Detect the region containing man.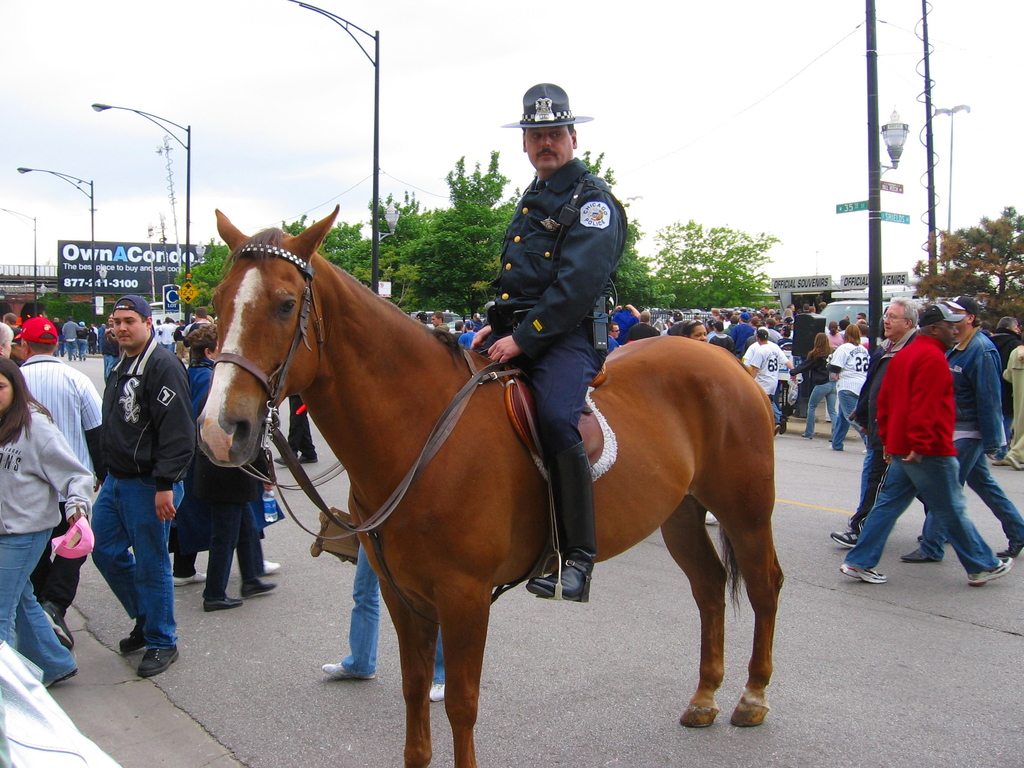
(x1=463, y1=82, x2=634, y2=607).
